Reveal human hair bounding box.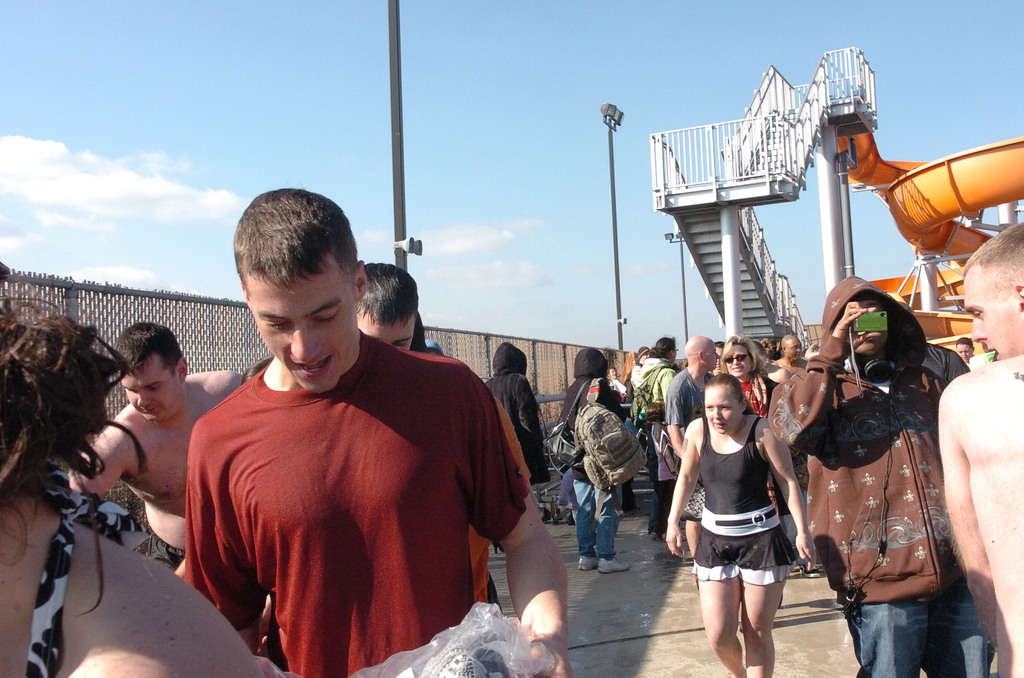
Revealed: box(230, 184, 356, 305).
